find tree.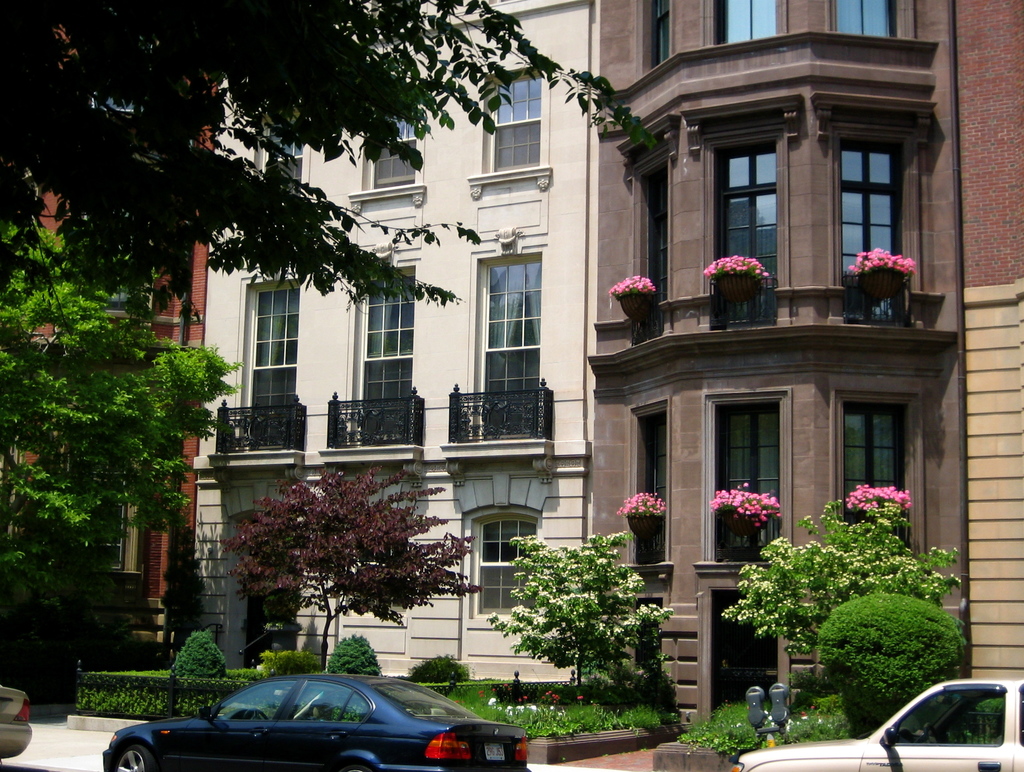
{"left": 0, "top": 0, "right": 655, "bottom": 285}.
